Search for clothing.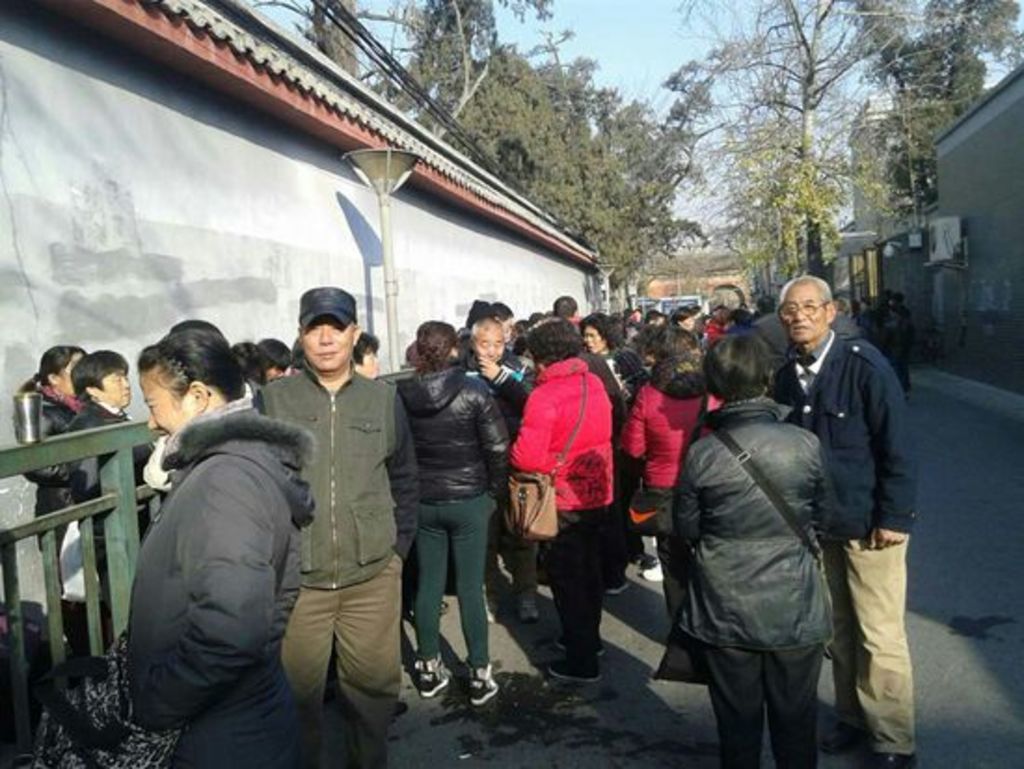
Found at x1=519, y1=358, x2=607, y2=510.
